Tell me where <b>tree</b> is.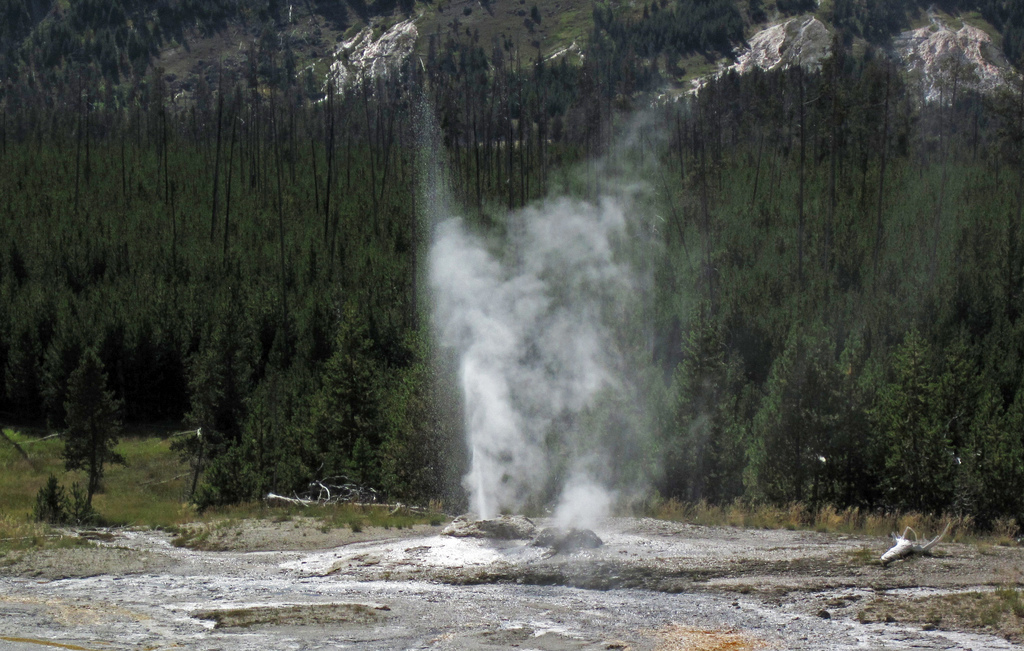
<b>tree</b> is at <region>38, 324, 131, 517</region>.
